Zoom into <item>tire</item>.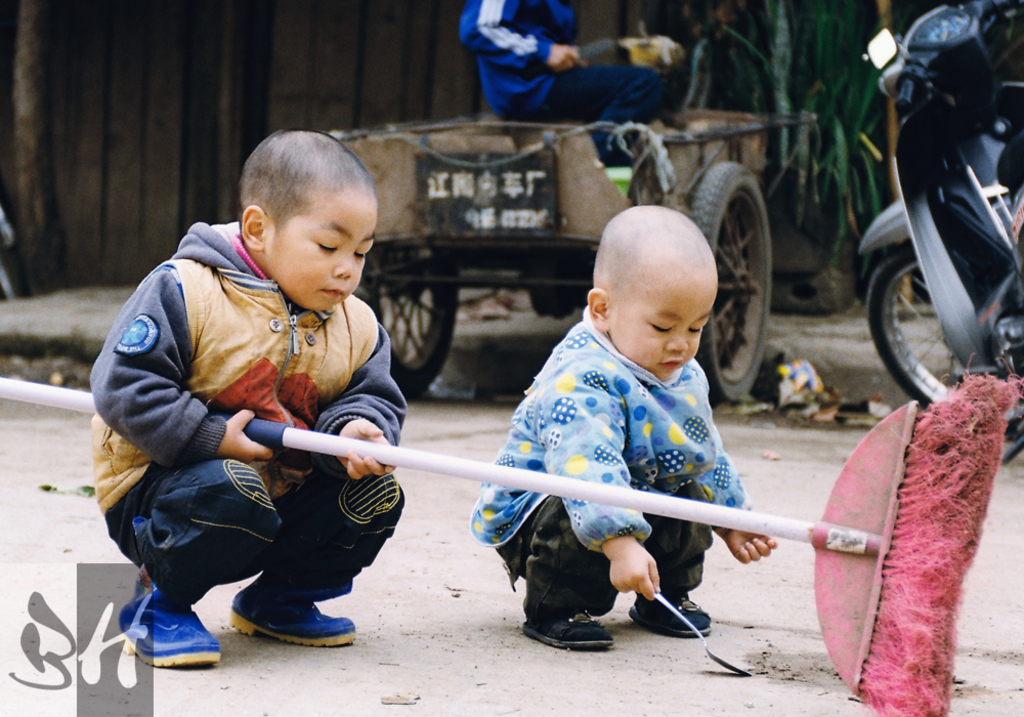
Zoom target: region(359, 252, 460, 392).
